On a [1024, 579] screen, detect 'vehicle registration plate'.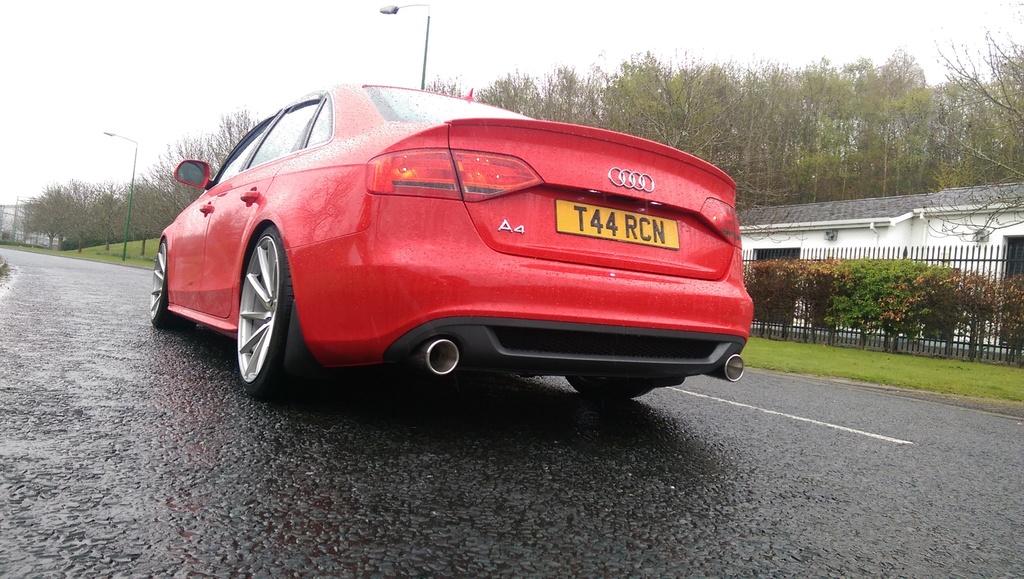
<bbox>555, 197, 679, 251</bbox>.
